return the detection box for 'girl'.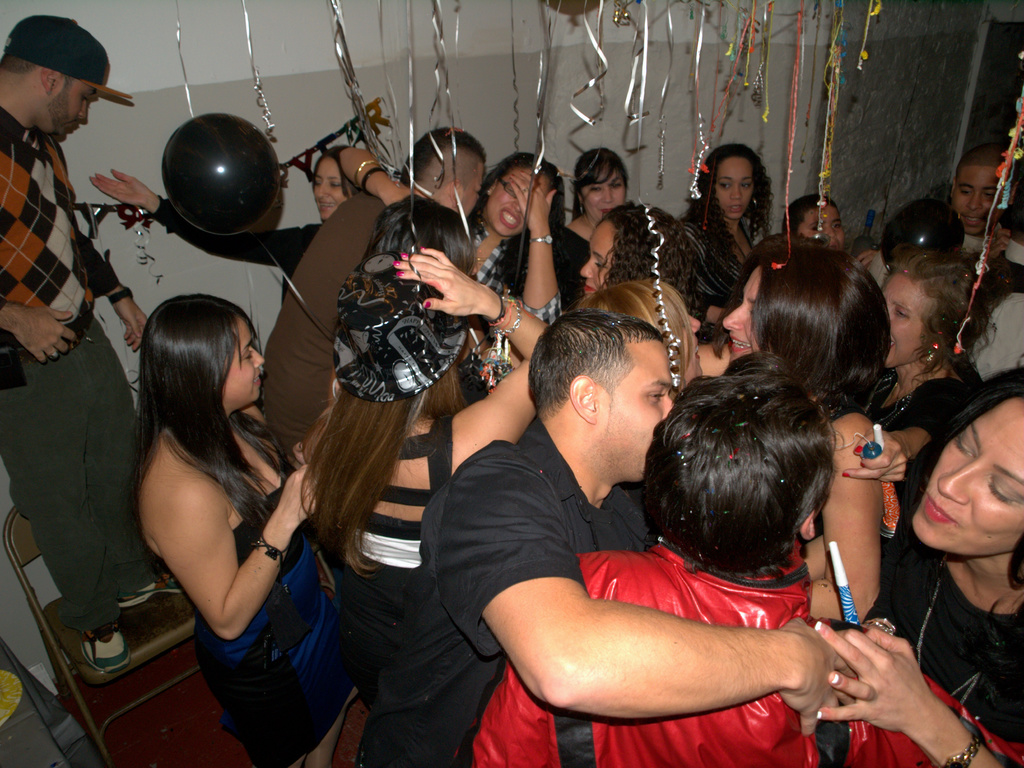
box=[680, 145, 774, 324].
